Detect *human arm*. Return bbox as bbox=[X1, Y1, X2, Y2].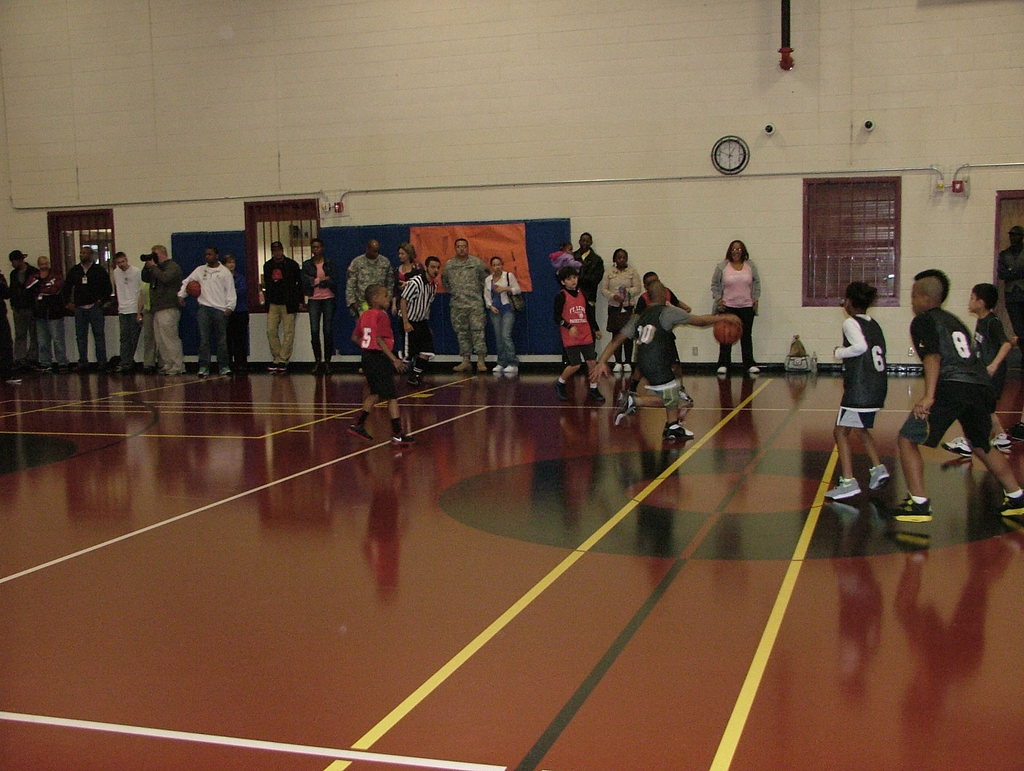
bbox=[483, 279, 498, 316].
